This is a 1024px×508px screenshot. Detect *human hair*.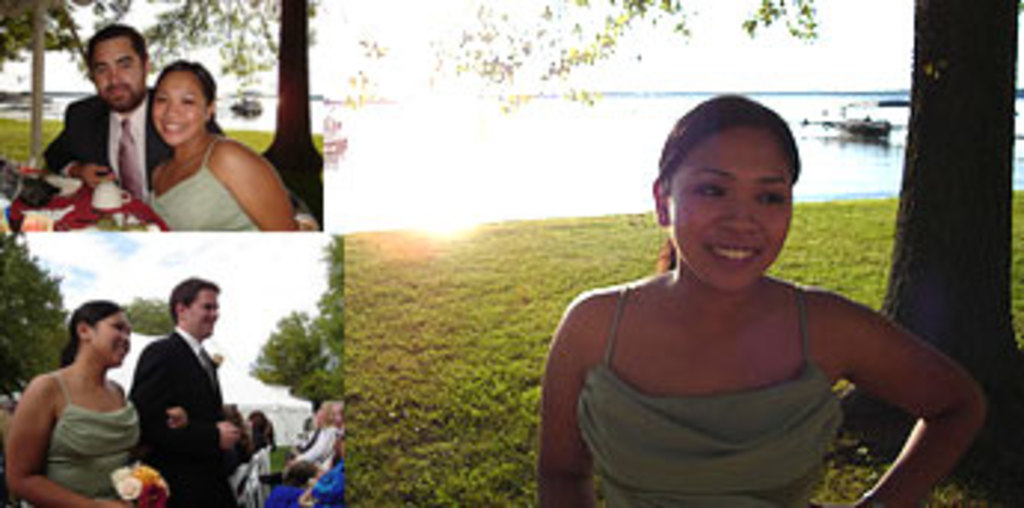
(65,300,122,365).
